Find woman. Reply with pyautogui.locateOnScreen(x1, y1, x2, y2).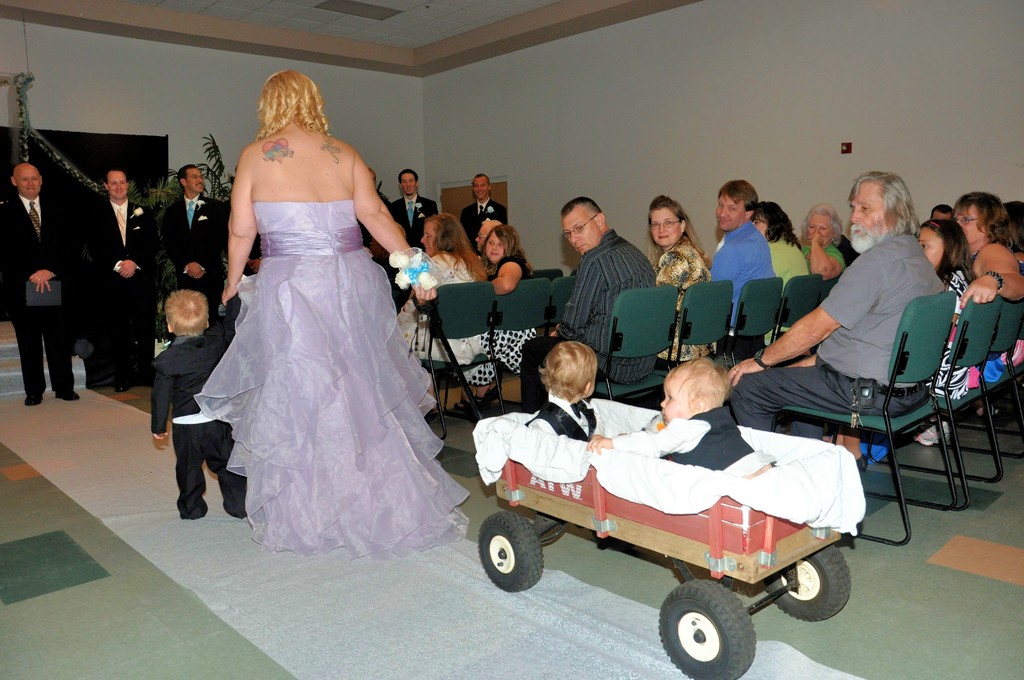
pyautogui.locateOnScreen(789, 202, 843, 284).
